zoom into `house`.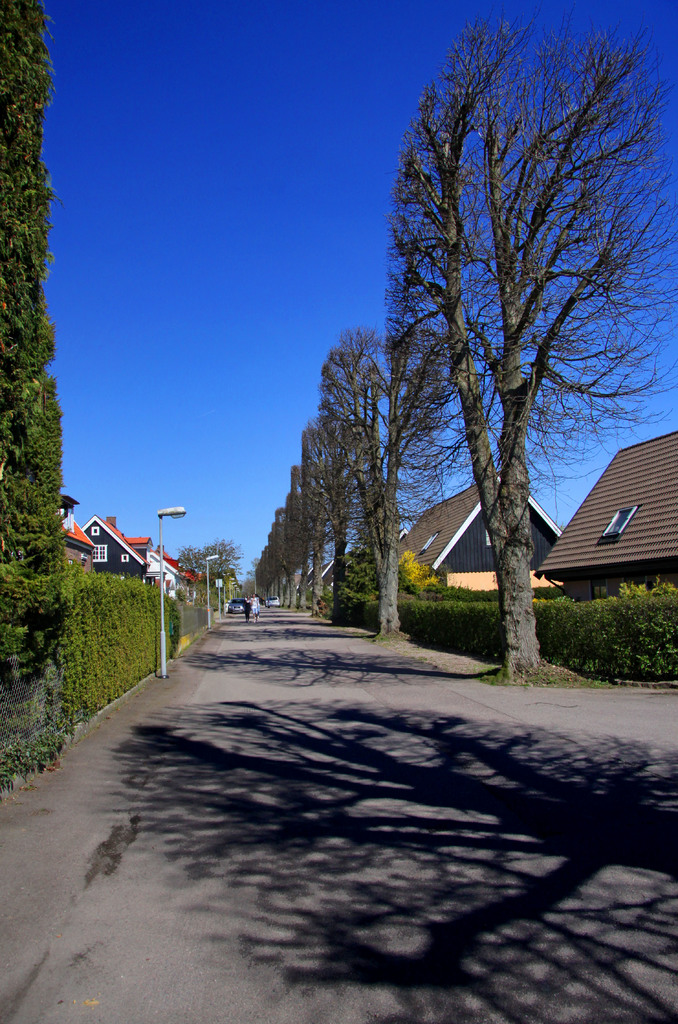
Zoom target: 148:548:183:596.
